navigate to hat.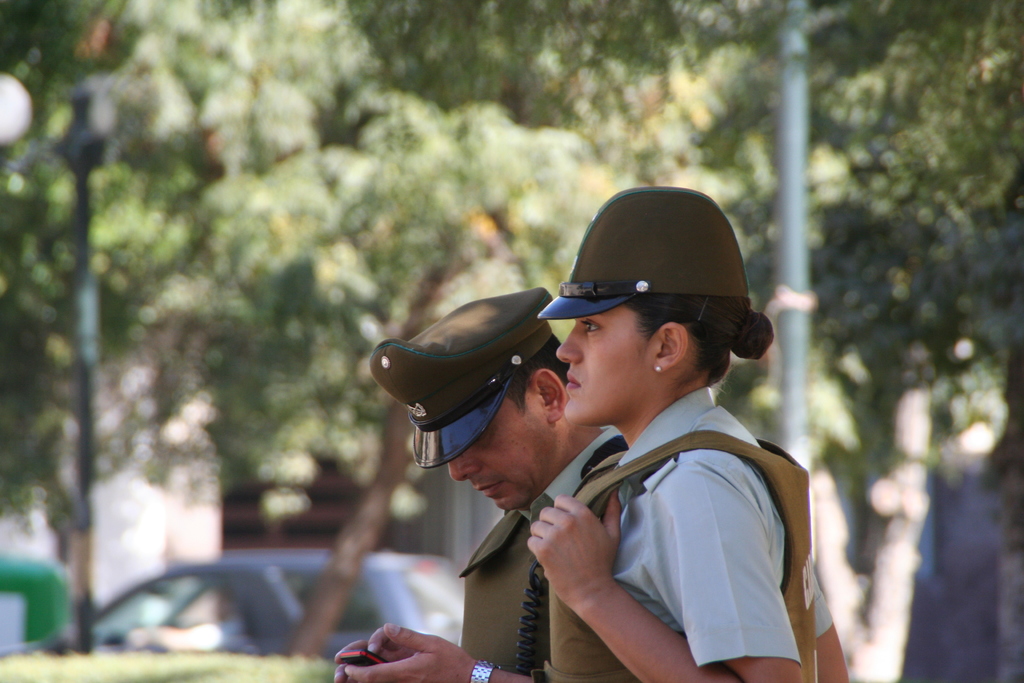
Navigation target: <region>535, 183, 753, 322</region>.
